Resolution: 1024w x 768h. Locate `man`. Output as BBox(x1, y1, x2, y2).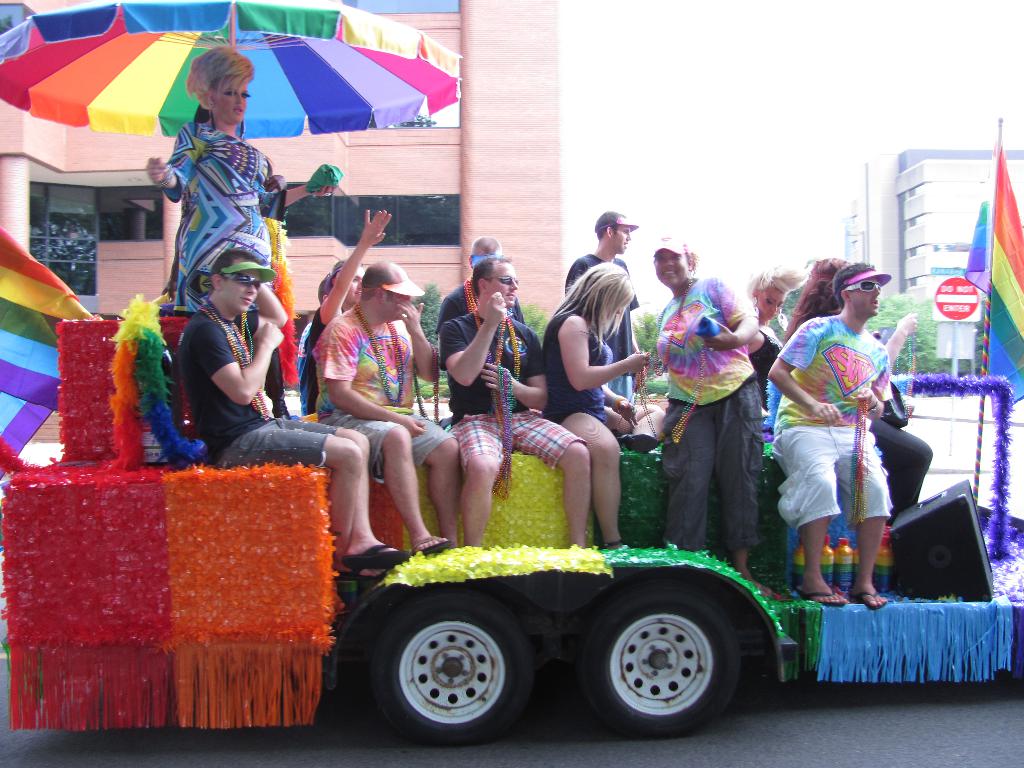
BBox(438, 236, 524, 330).
